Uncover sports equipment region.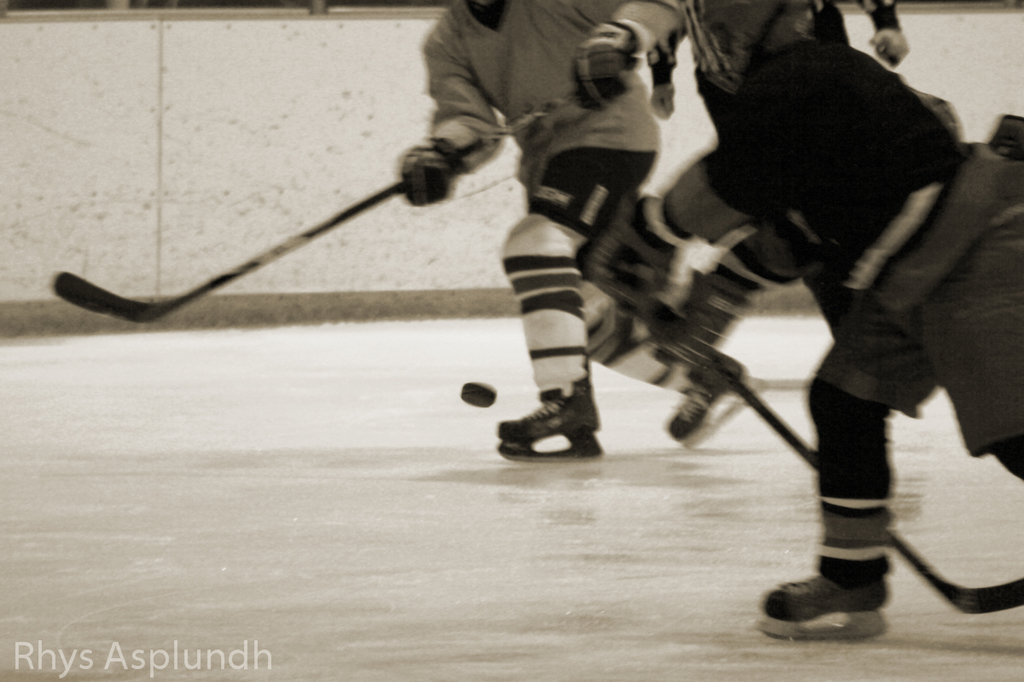
Uncovered: crop(667, 362, 763, 439).
